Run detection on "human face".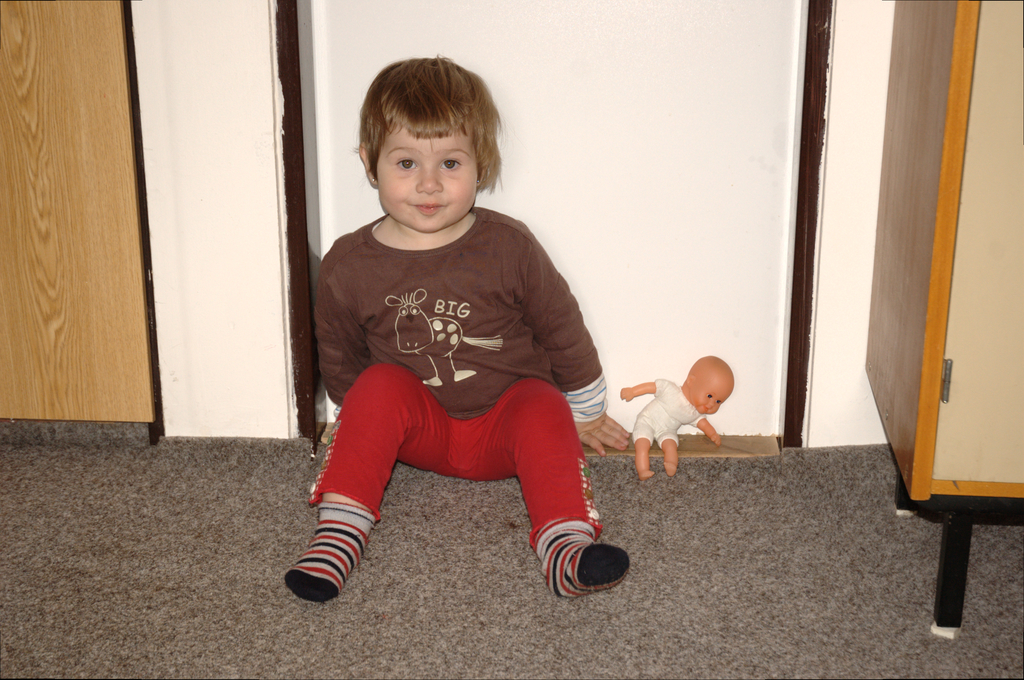
Result: <bbox>378, 130, 474, 236</bbox>.
